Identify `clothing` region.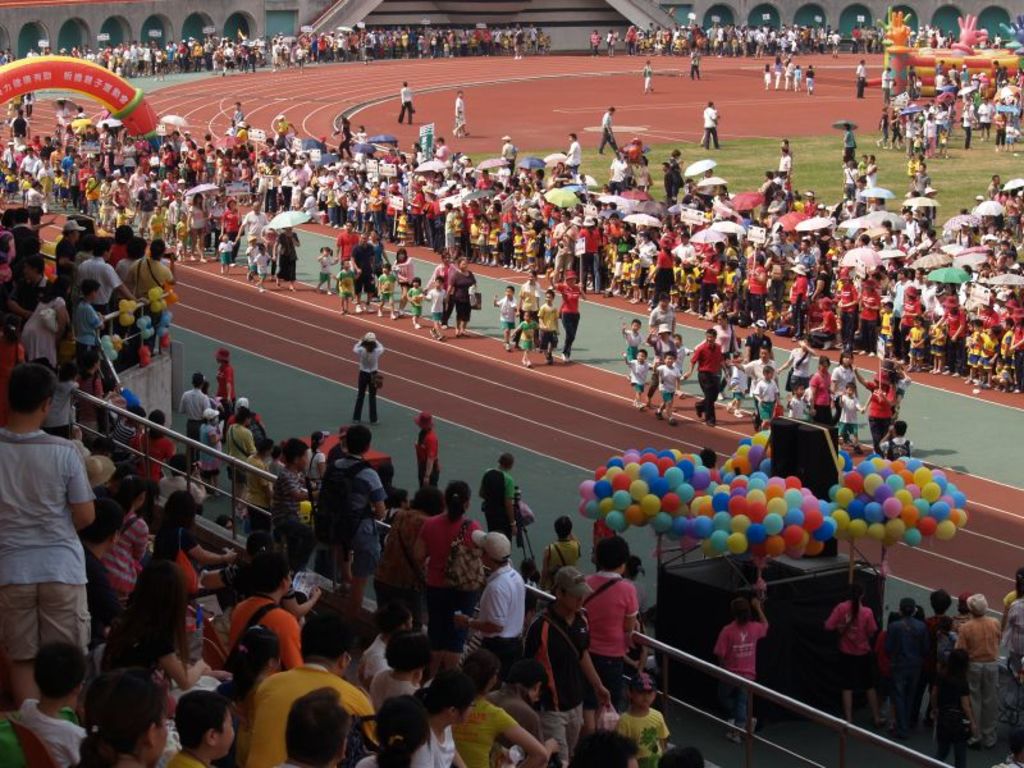
Region: rect(123, 508, 200, 594).
